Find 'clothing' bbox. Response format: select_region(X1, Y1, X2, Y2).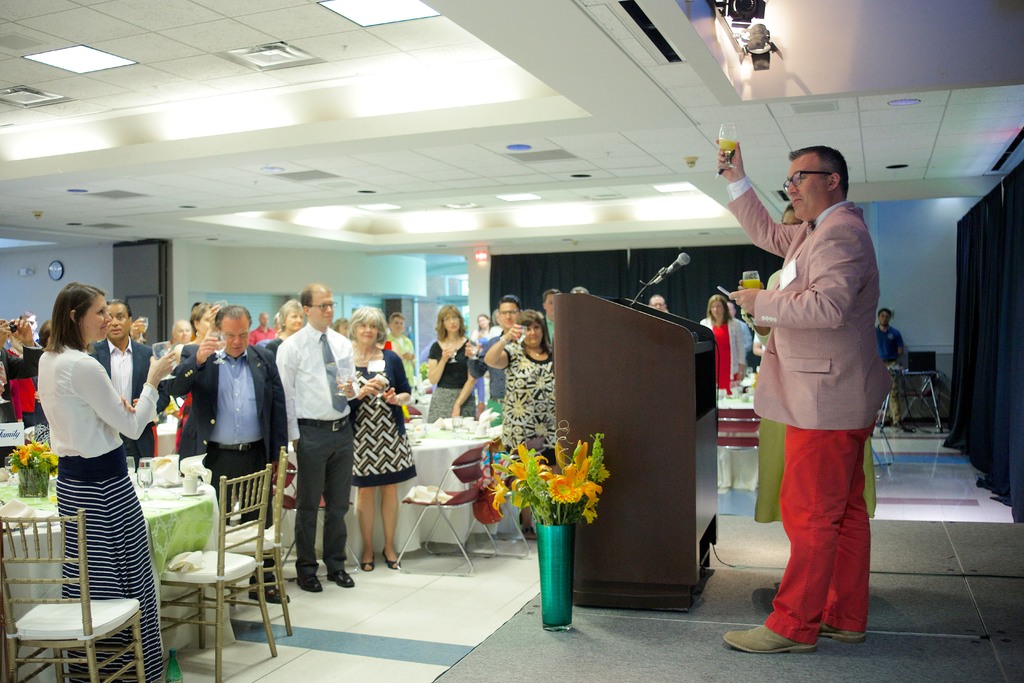
select_region(182, 331, 209, 362).
